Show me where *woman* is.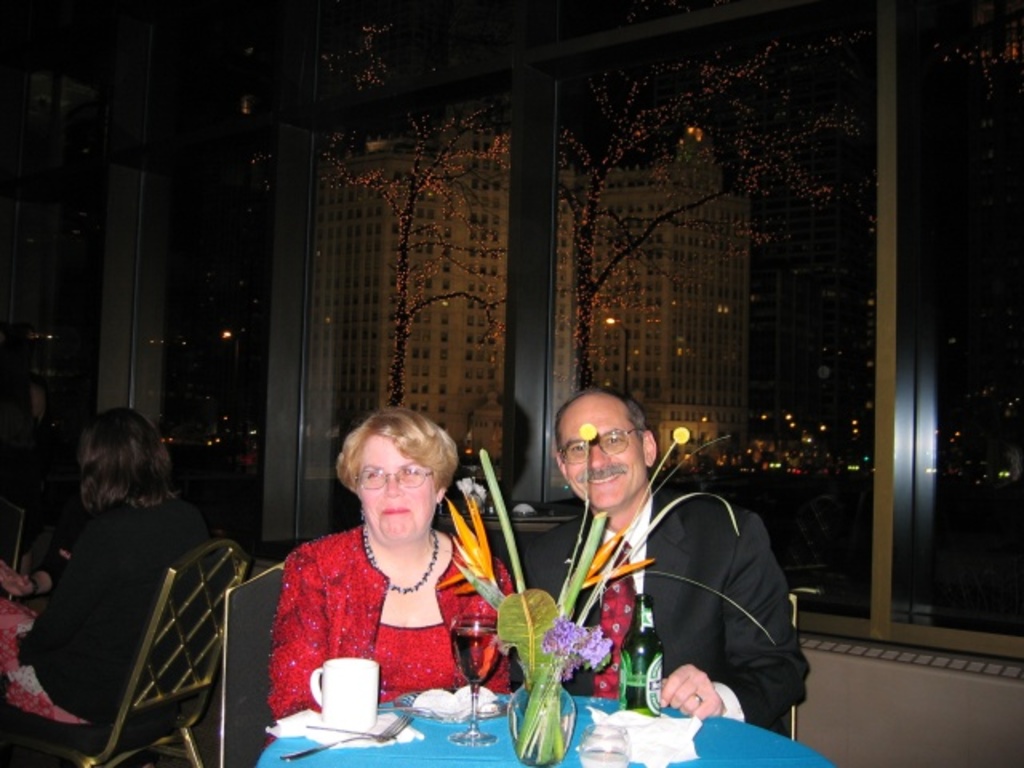
*woman* is at bbox(0, 408, 221, 738).
